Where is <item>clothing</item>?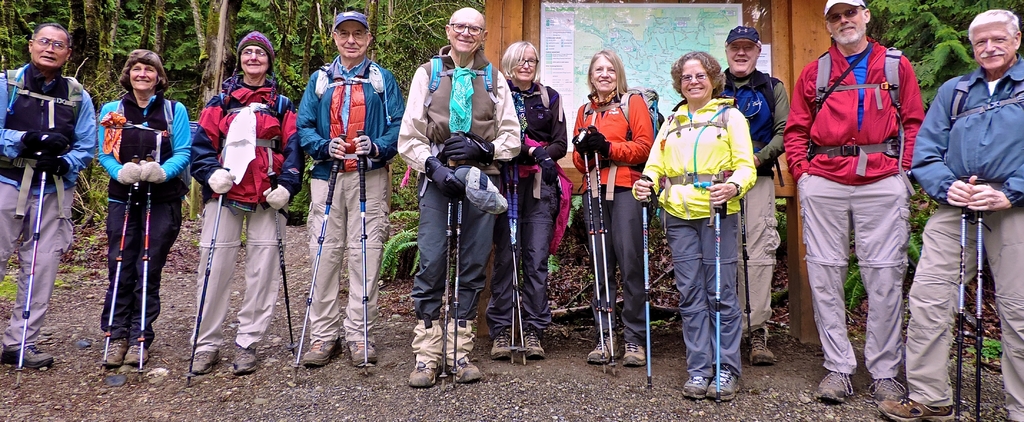
bbox=(185, 71, 307, 345).
